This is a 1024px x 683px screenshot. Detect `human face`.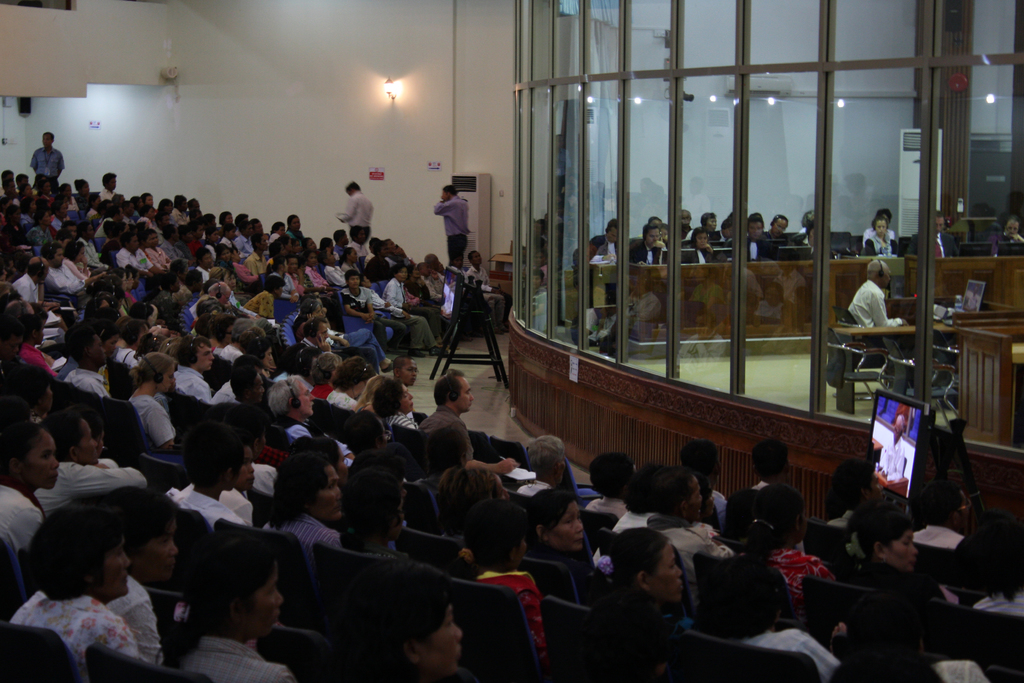
rect(1006, 223, 1016, 236).
